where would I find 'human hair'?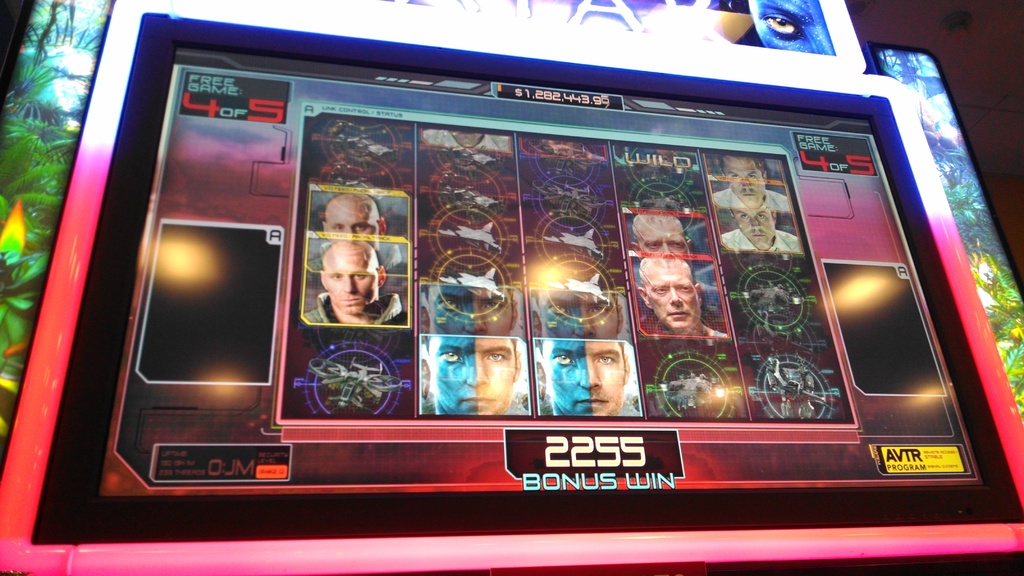
At (x1=637, y1=256, x2=694, y2=290).
